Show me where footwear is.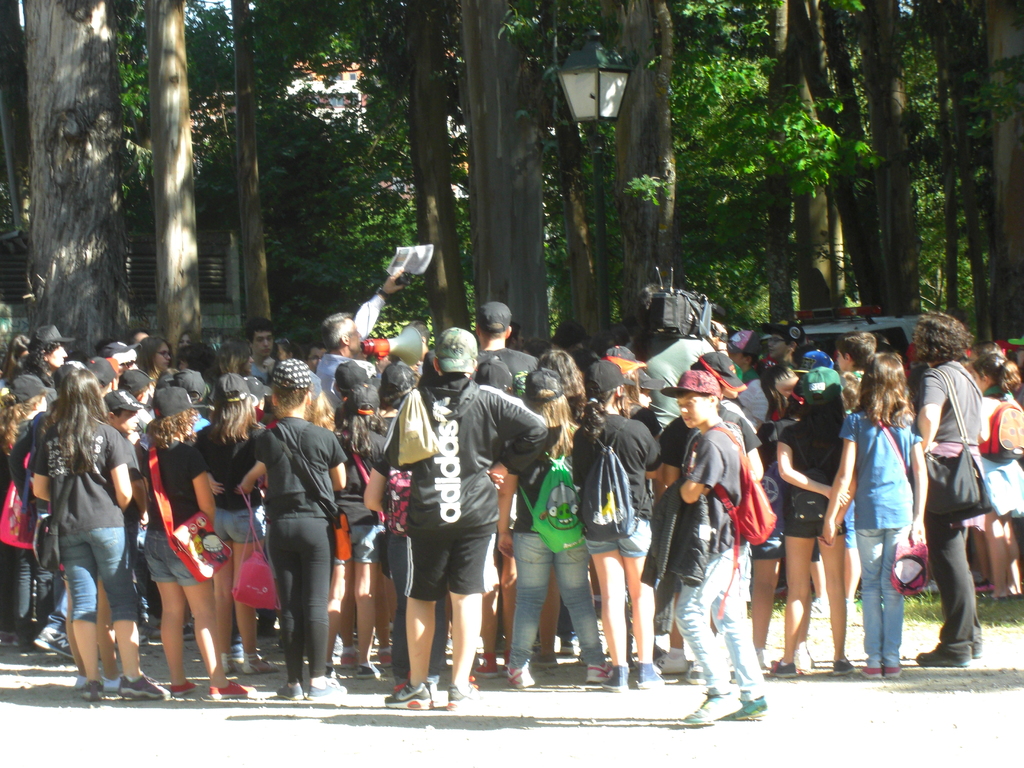
footwear is at [227, 653, 234, 676].
